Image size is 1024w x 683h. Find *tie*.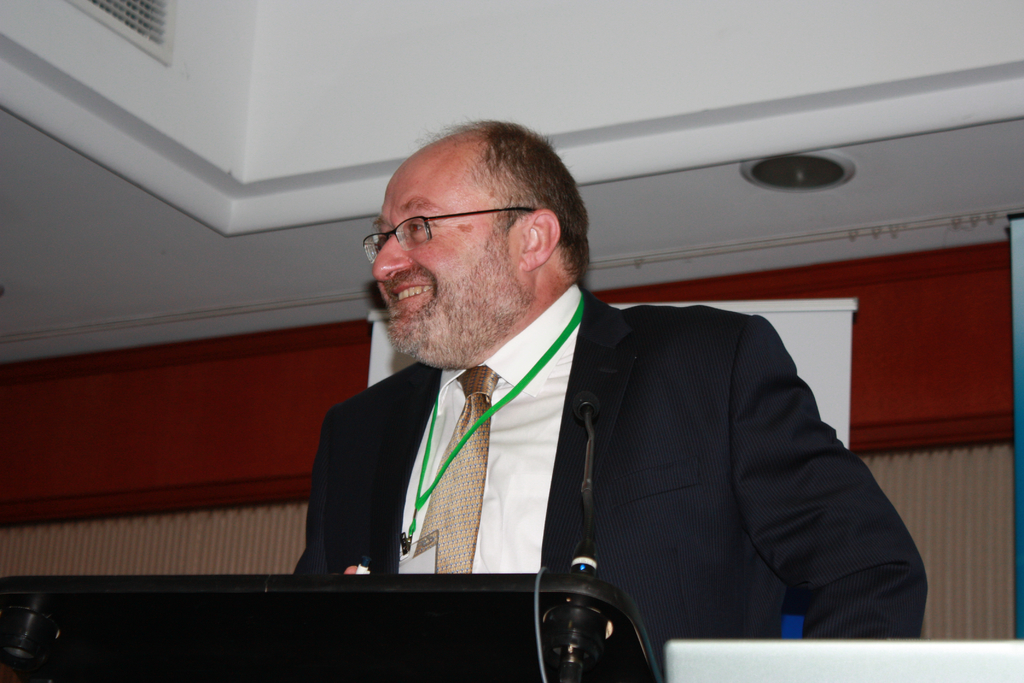
BBox(415, 367, 501, 576).
